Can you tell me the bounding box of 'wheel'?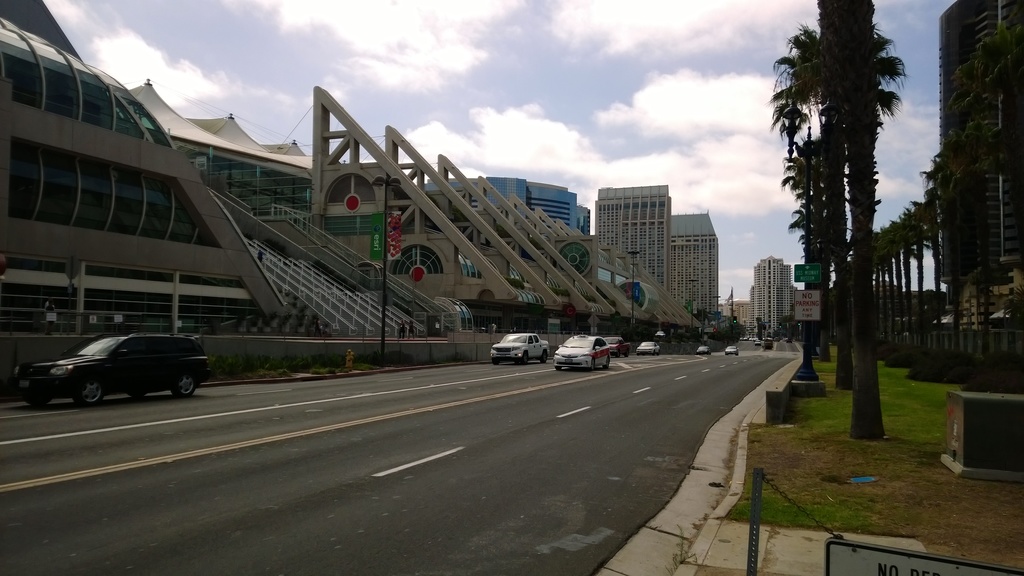
bbox=(555, 367, 563, 369).
